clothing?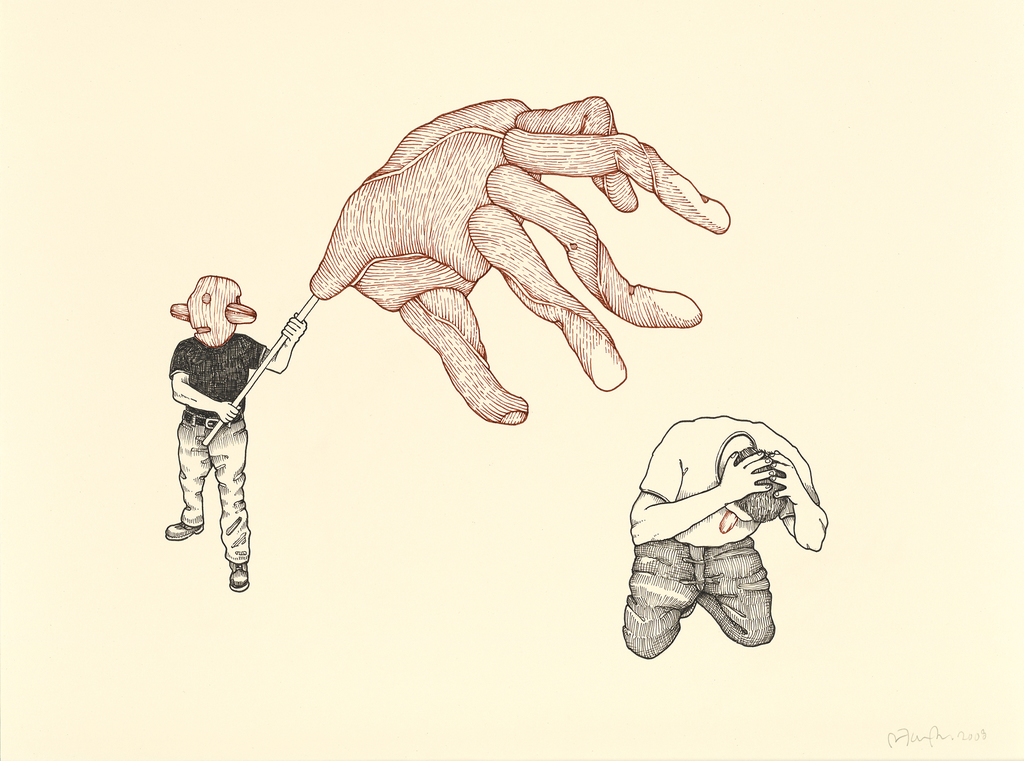
rect(163, 284, 269, 571)
